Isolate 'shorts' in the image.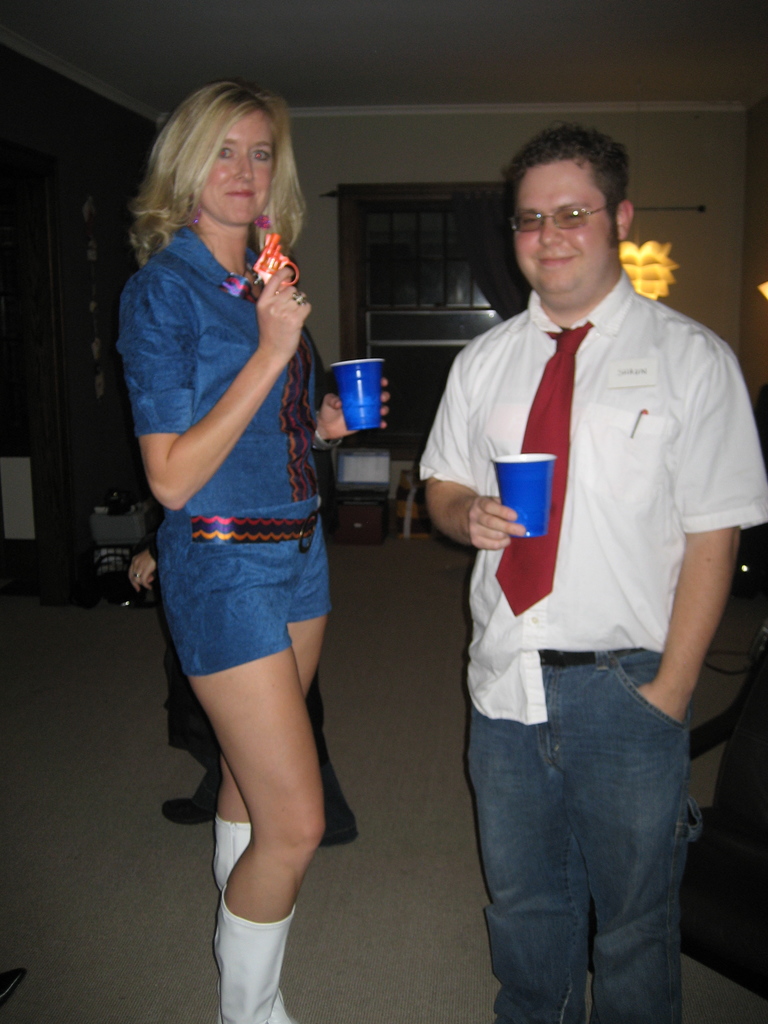
Isolated region: select_region(157, 500, 338, 682).
